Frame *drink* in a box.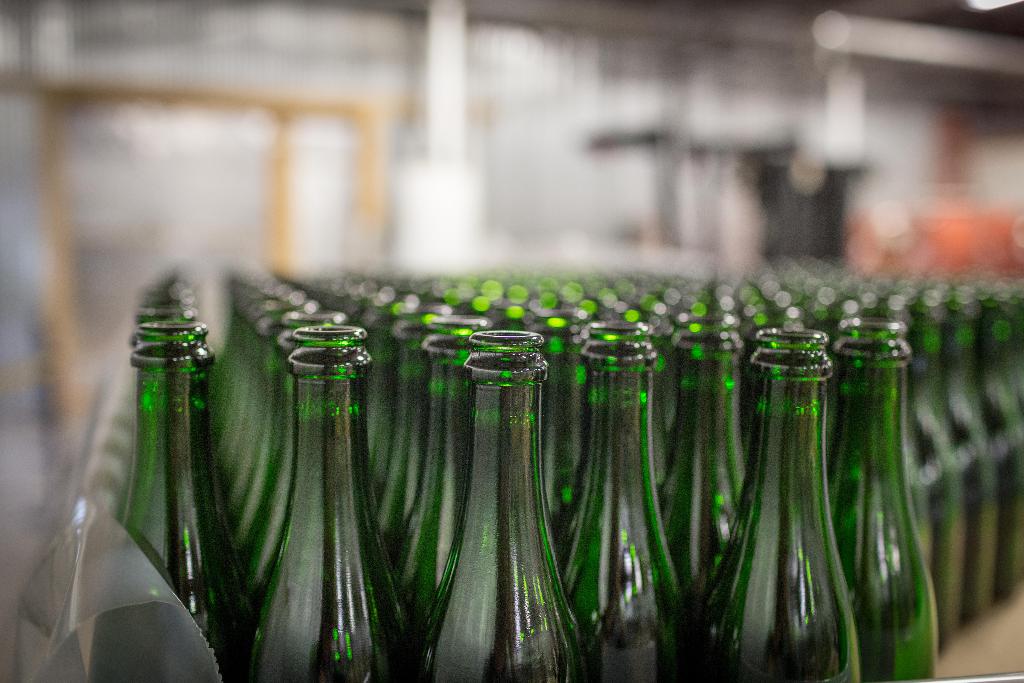
[x1=104, y1=248, x2=244, y2=659].
